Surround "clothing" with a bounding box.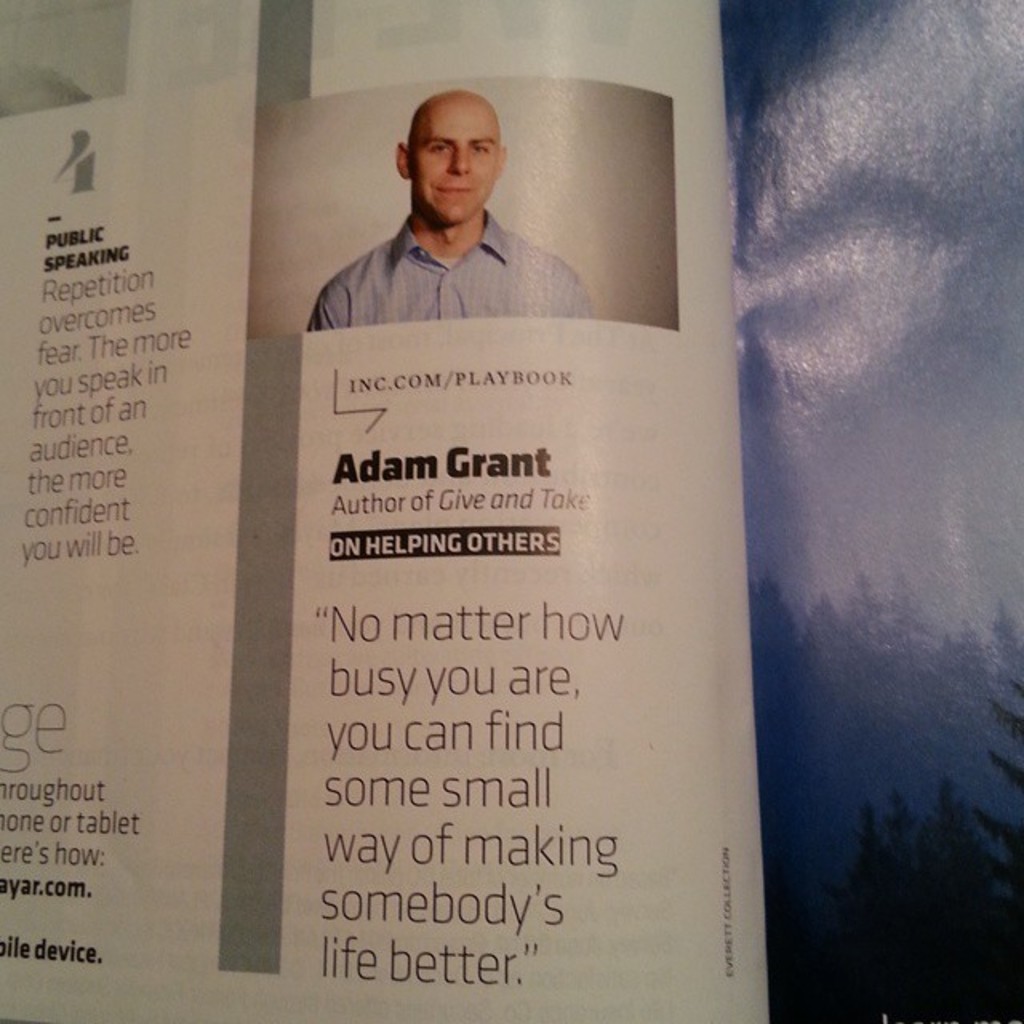
bbox=[314, 165, 578, 336].
